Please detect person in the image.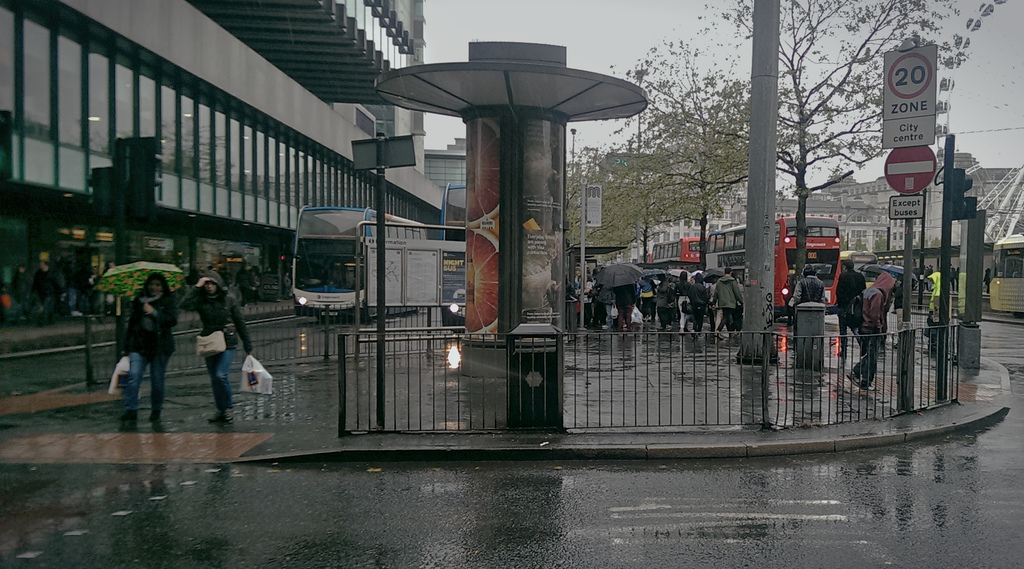
[x1=833, y1=256, x2=867, y2=354].
